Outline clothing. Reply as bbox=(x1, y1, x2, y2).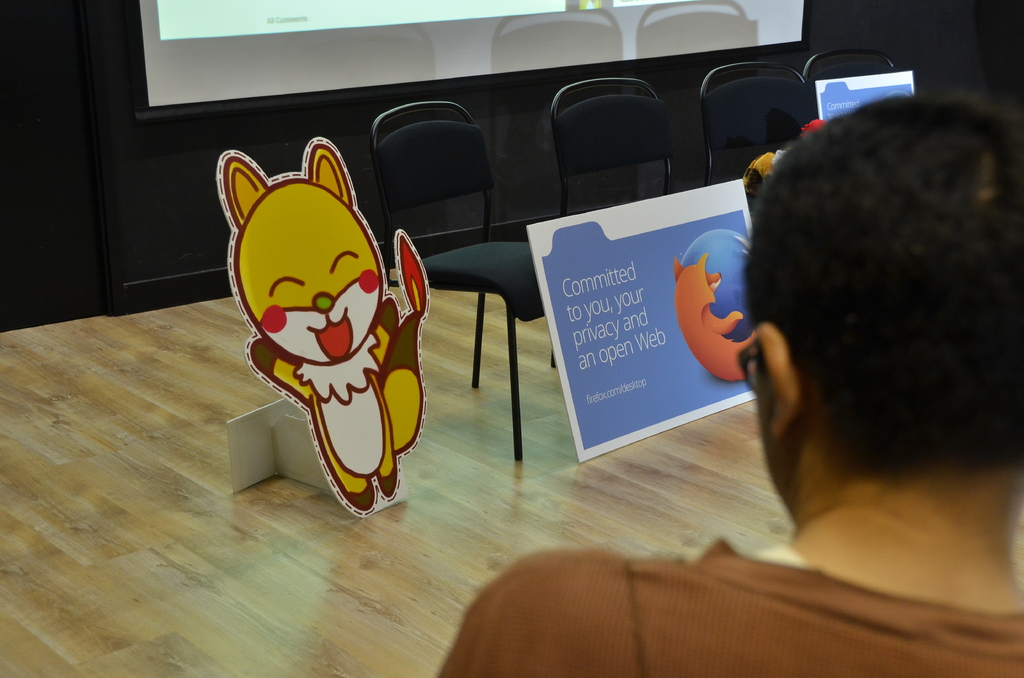
bbox=(437, 545, 1023, 677).
